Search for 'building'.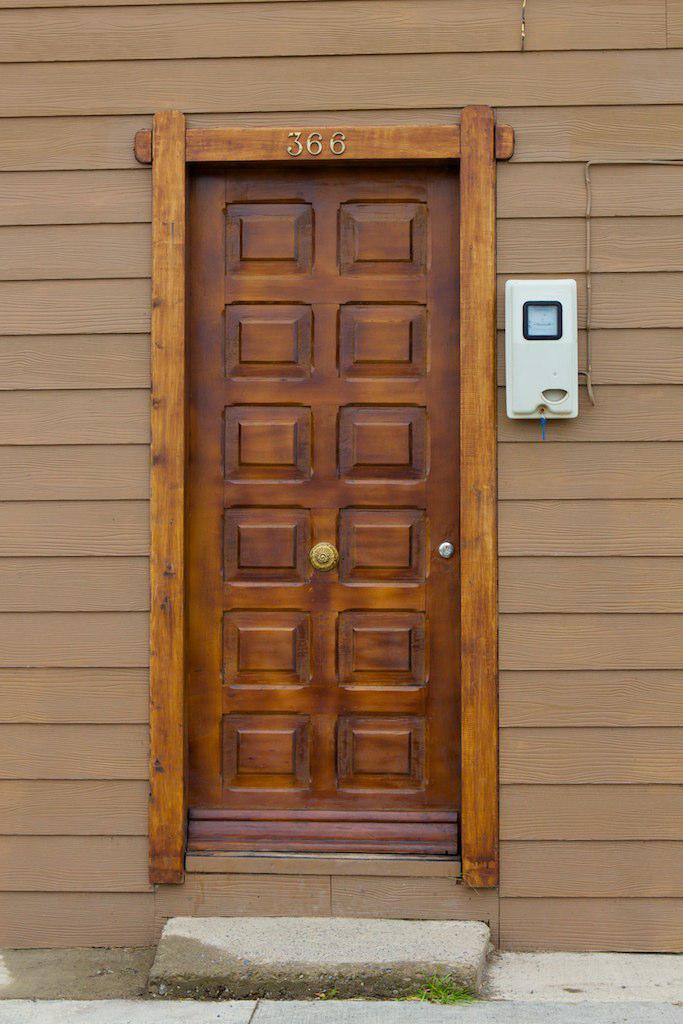
Found at (0, 0, 682, 962).
